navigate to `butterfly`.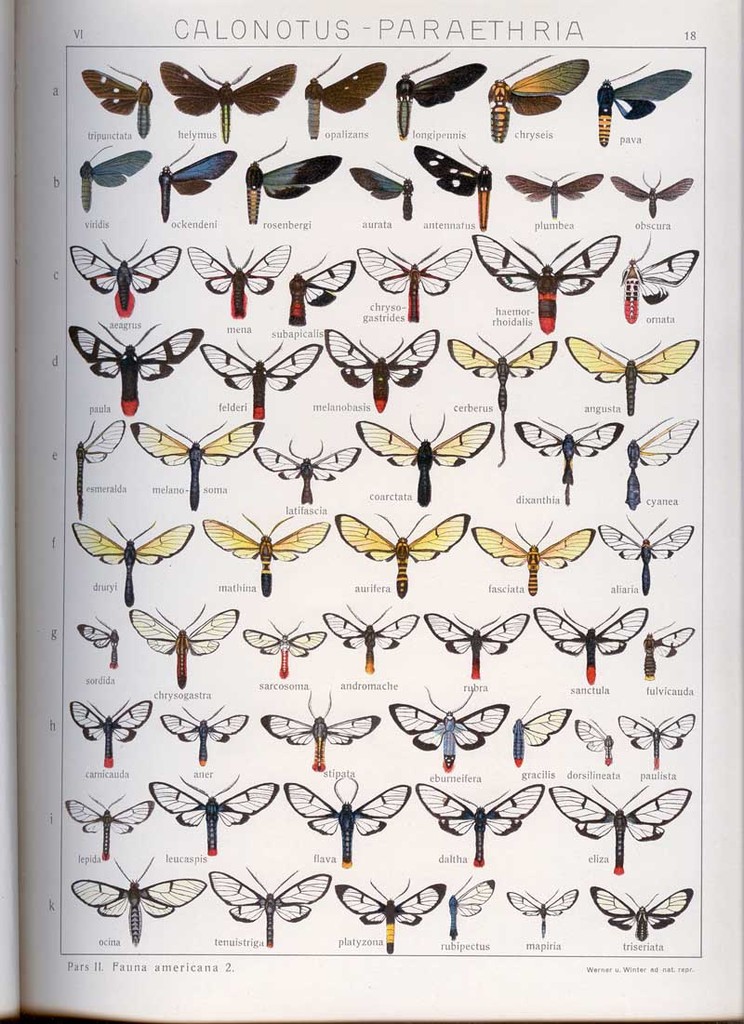
Navigation target: pyautogui.locateOnScreen(125, 601, 236, 696).
